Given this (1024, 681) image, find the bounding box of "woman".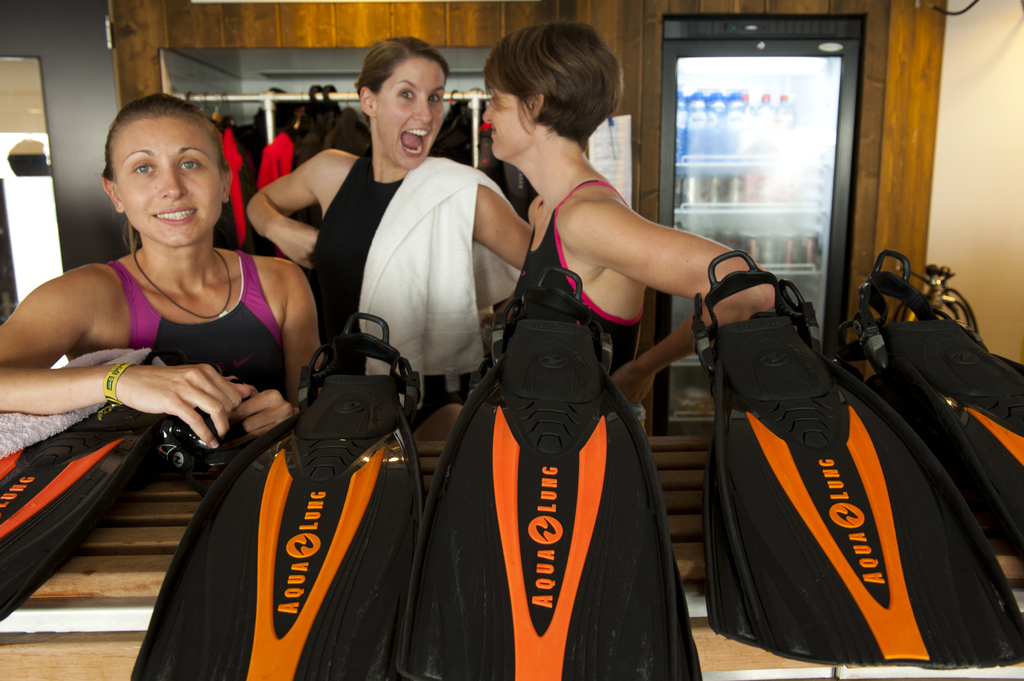
x1=15, y1=87, x2=319, y2=527.
